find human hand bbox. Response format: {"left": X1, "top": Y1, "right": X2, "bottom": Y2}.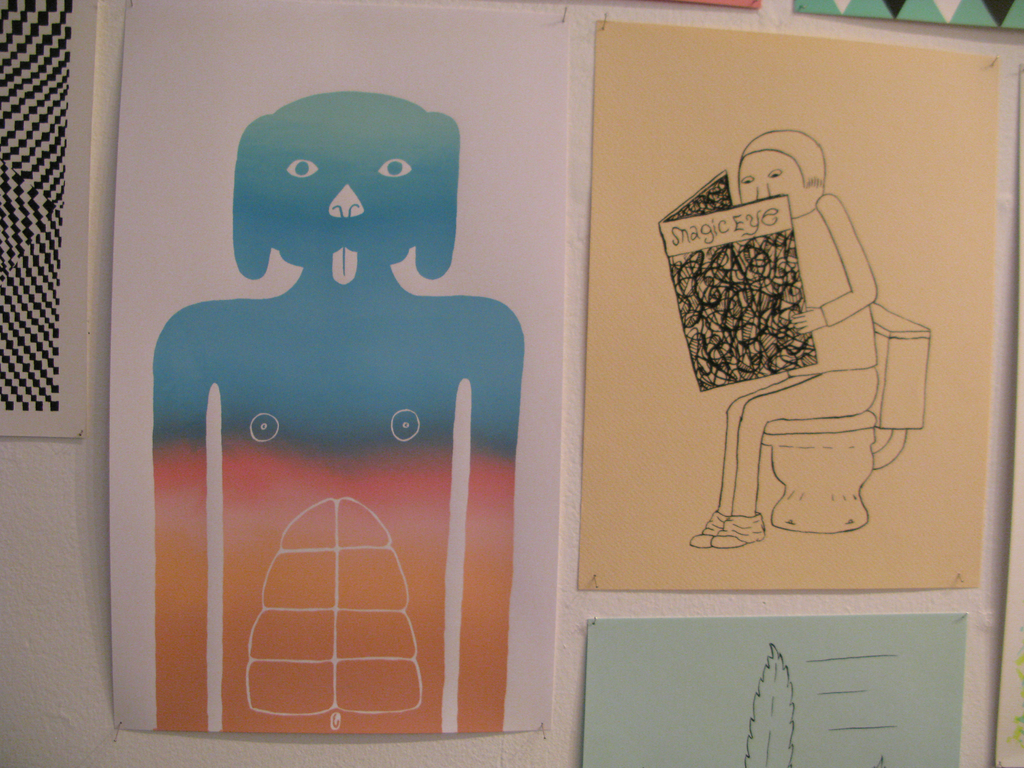
{"left": 792, "top": 195, "right": 878, "bottom": 337}.
